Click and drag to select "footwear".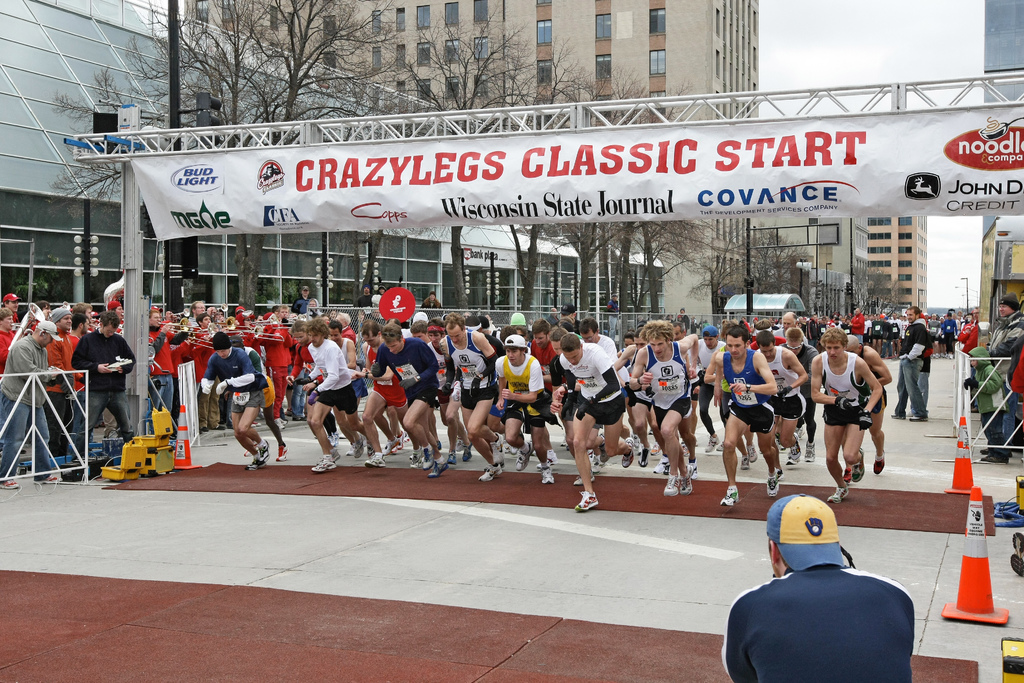
Selection: 680:474:692:493.
